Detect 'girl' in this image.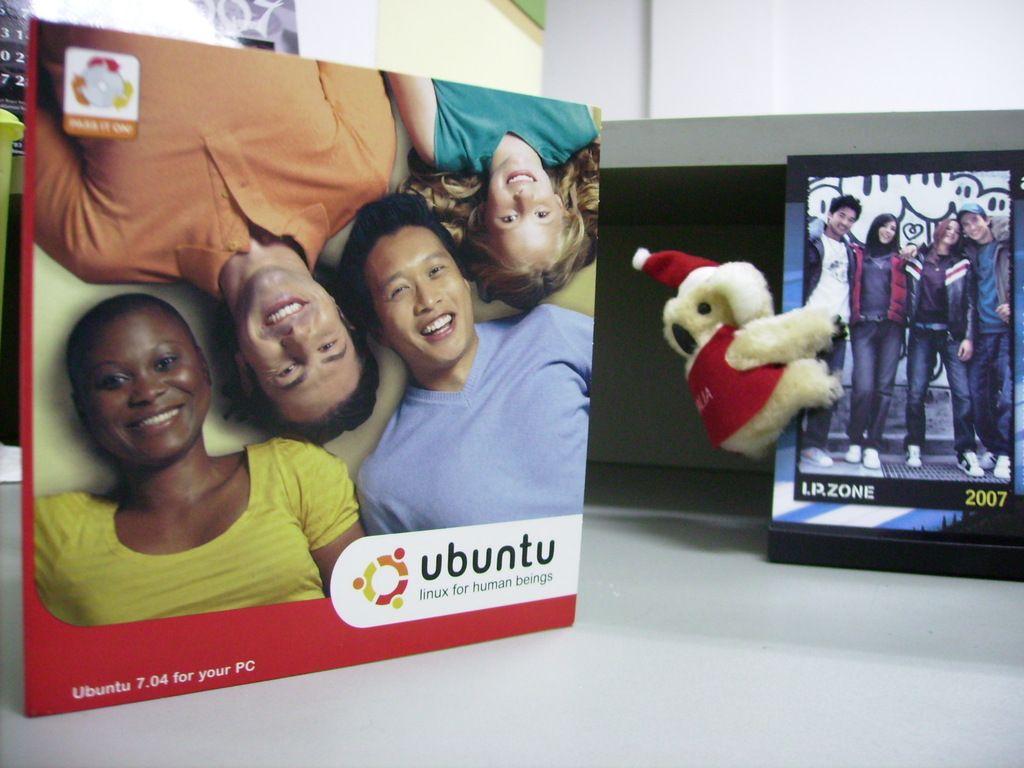
Detection: [left=908, top=214, right=984, bottom=478].
